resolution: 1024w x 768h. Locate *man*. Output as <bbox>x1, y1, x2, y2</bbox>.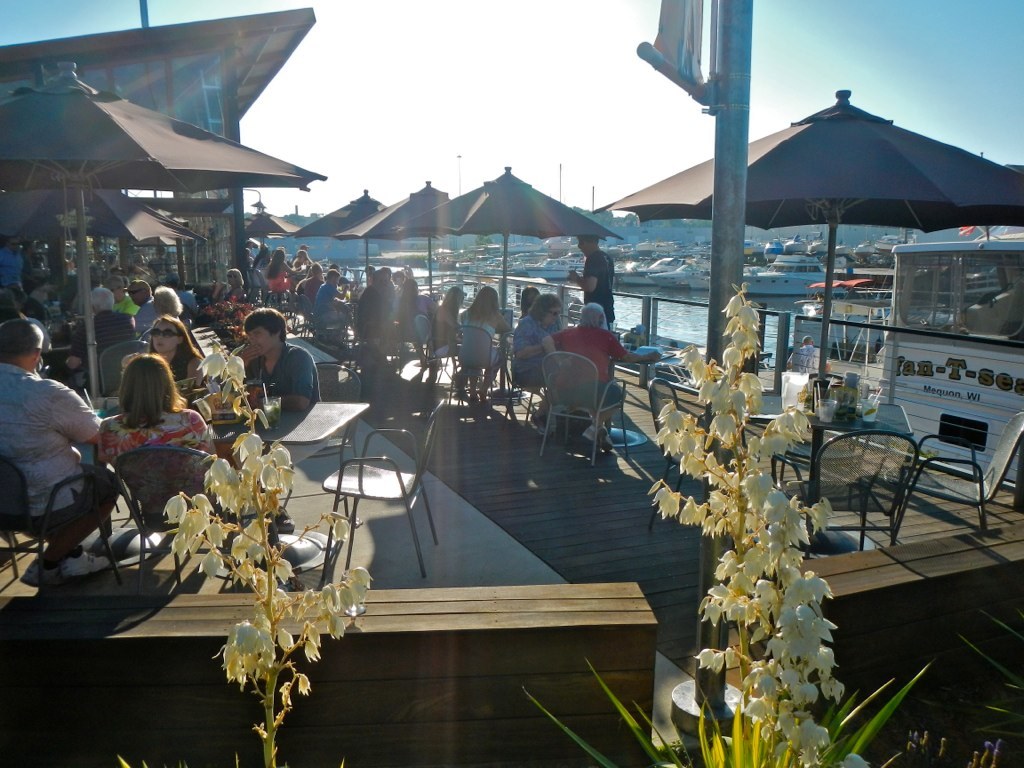
<bbox>231, 305, 326, 418</bbox>.
